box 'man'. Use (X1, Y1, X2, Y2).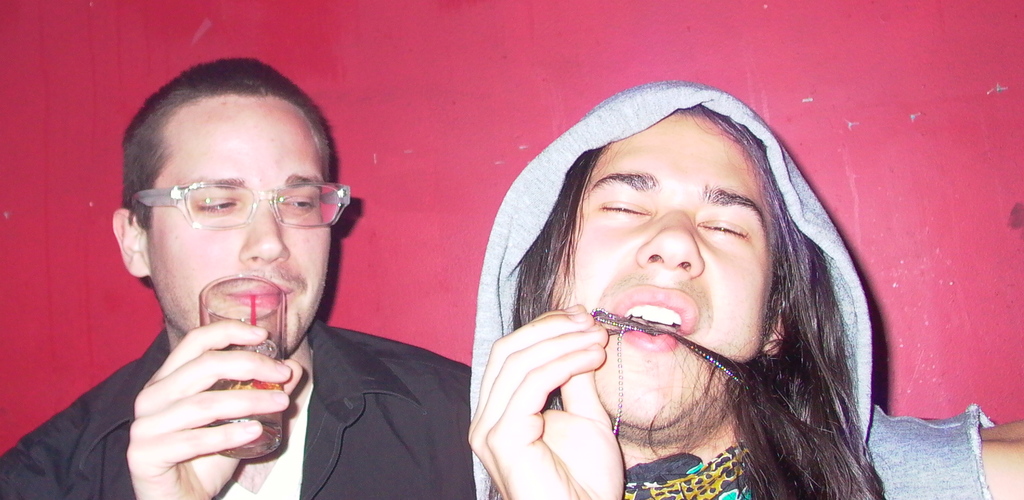
(0, 57, 473, 499).
